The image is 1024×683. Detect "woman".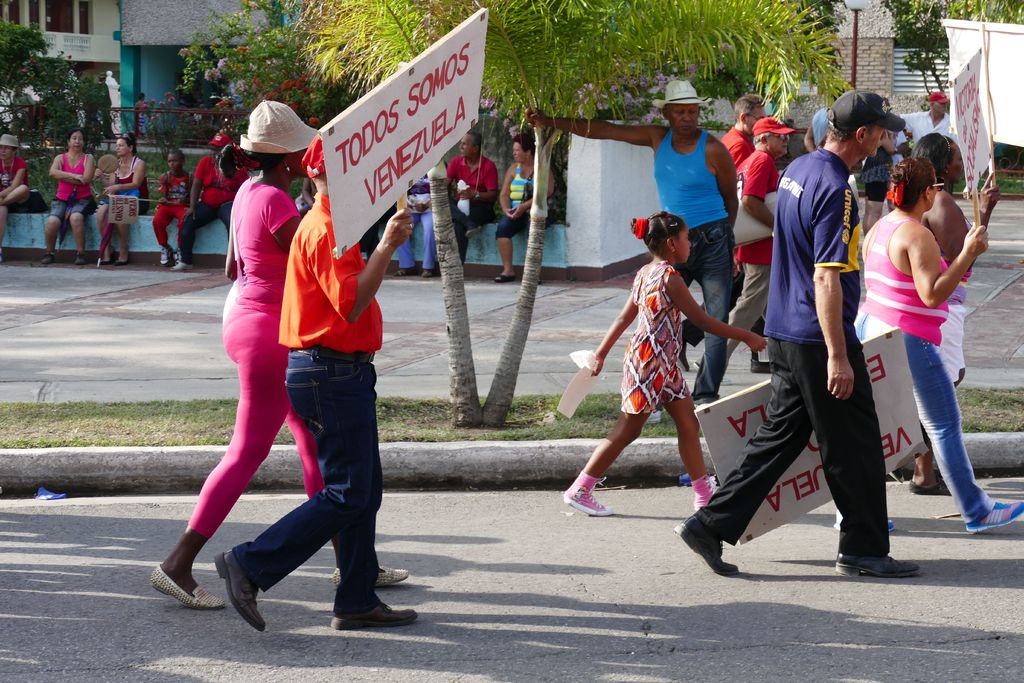
Detection: (846,120,997,559).
